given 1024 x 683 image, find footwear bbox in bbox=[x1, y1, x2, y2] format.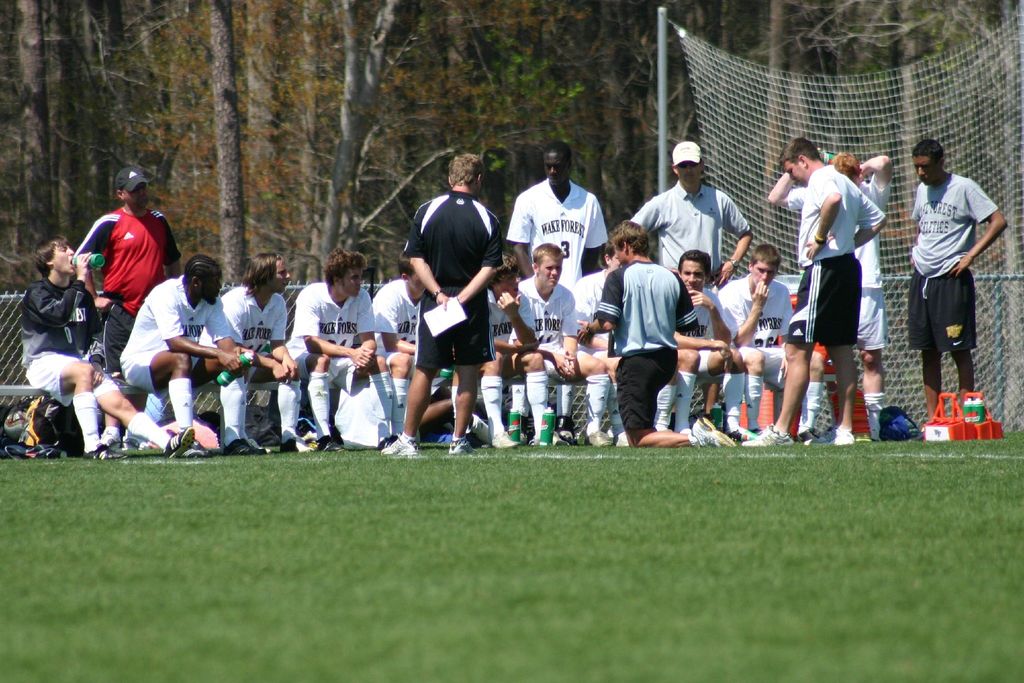
bbox=[126, 441, 158, 457].
